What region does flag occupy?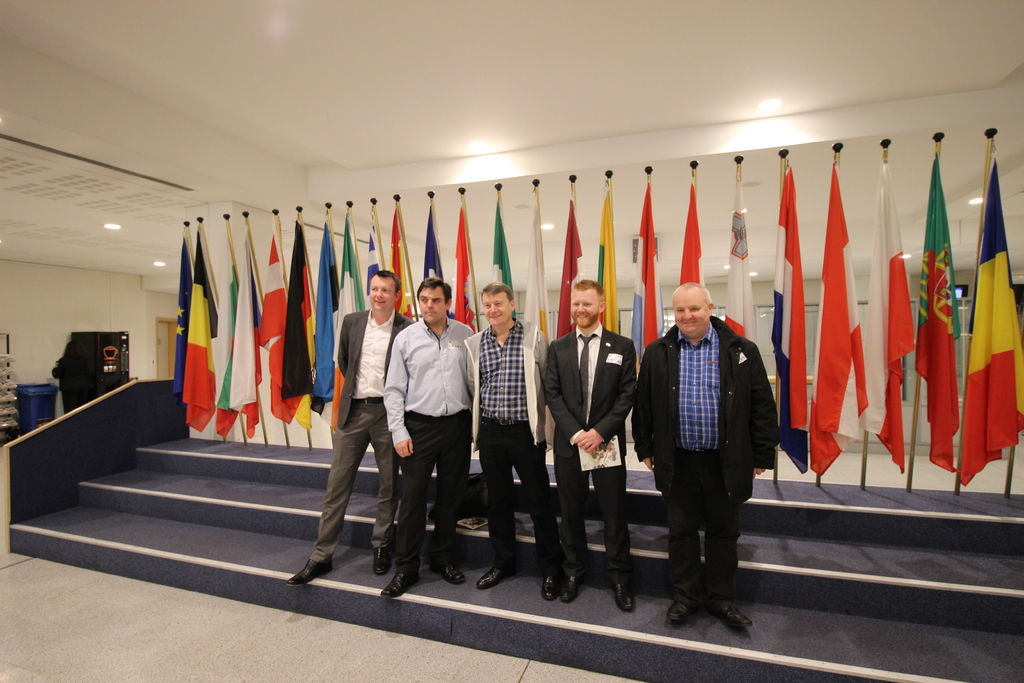
(906,152,961,478).
